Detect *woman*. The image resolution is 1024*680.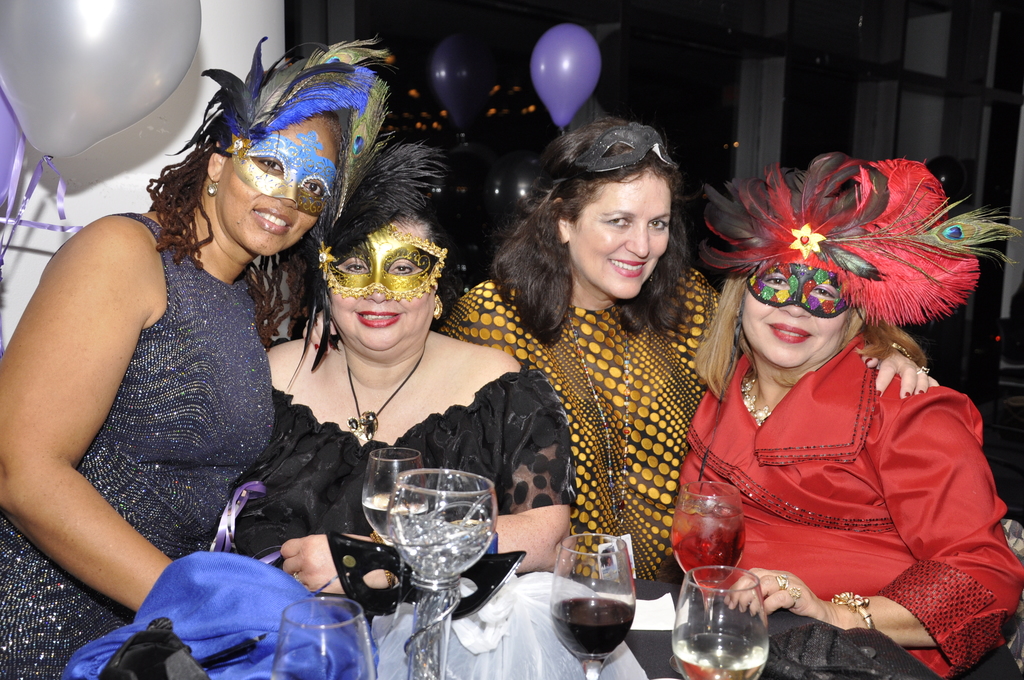
[left=0, top=38, right=400, bottom=679].
